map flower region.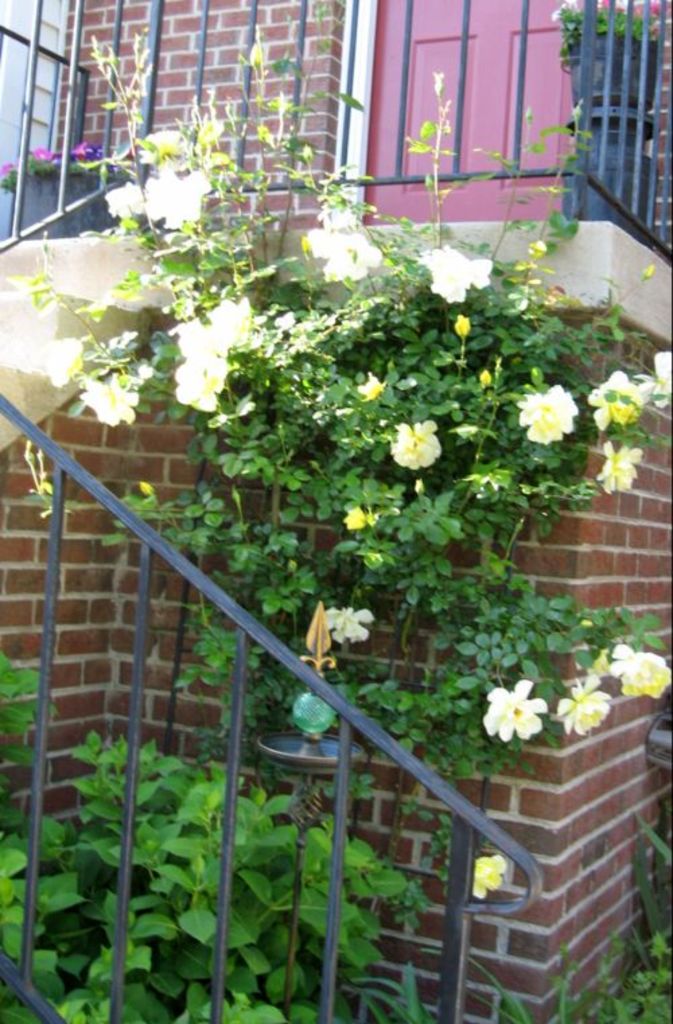
Mapped to 145,167,206,230.
